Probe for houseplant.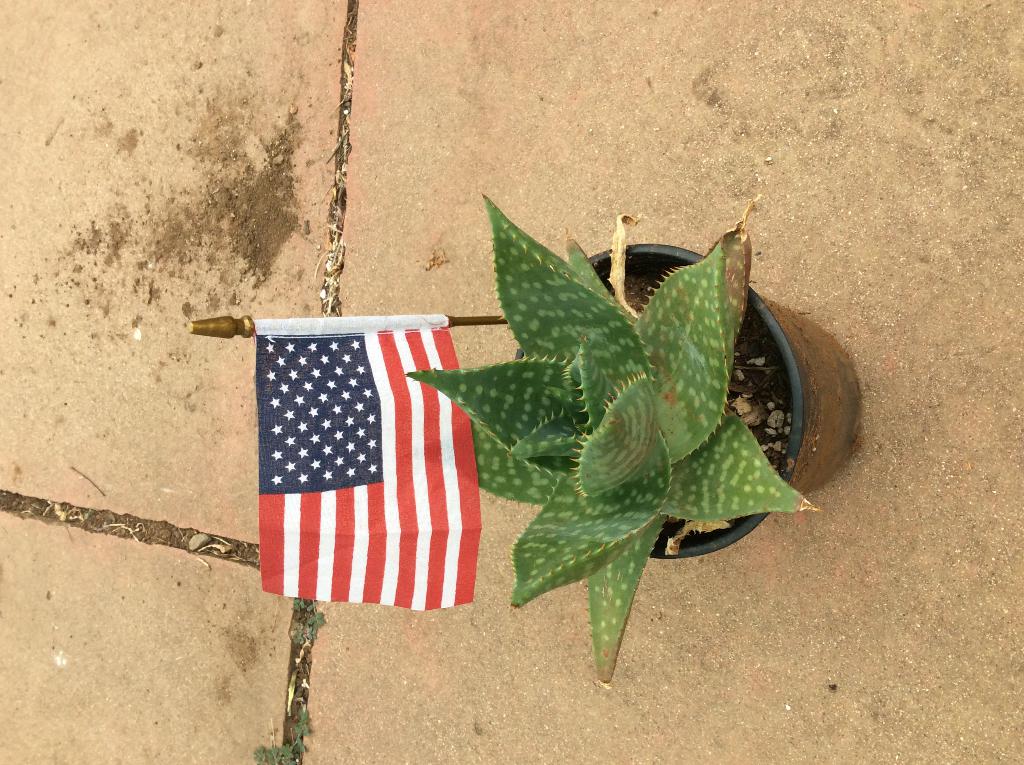
Probe result: 402, 189, 864, 682.
